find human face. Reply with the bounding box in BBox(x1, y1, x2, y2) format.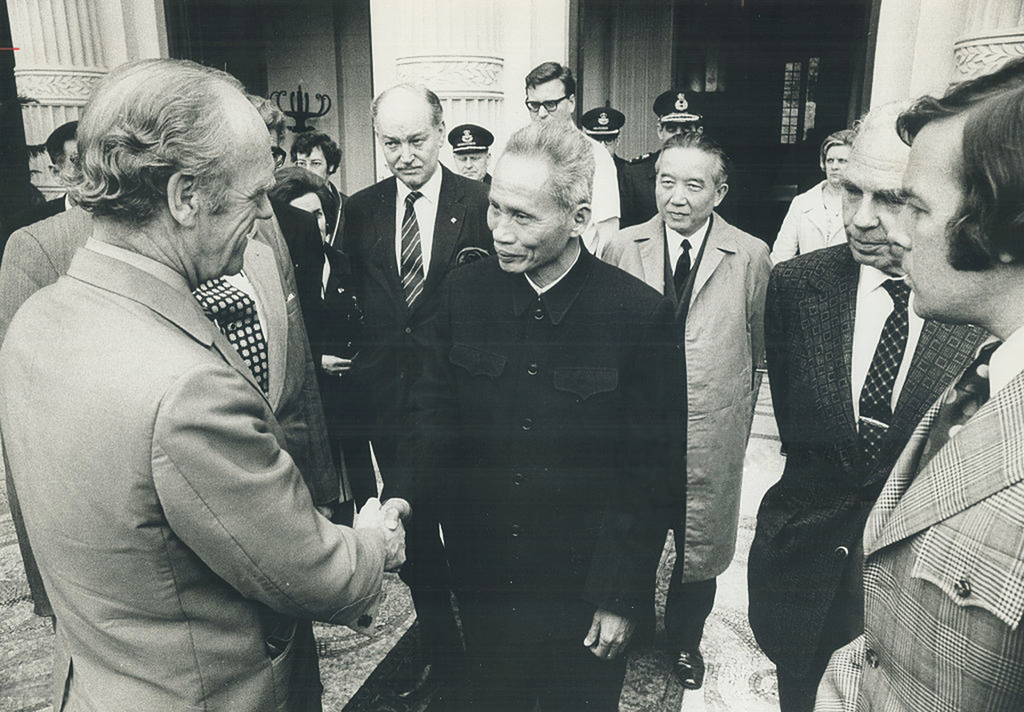
BBox(844, 150, 911, 263).
